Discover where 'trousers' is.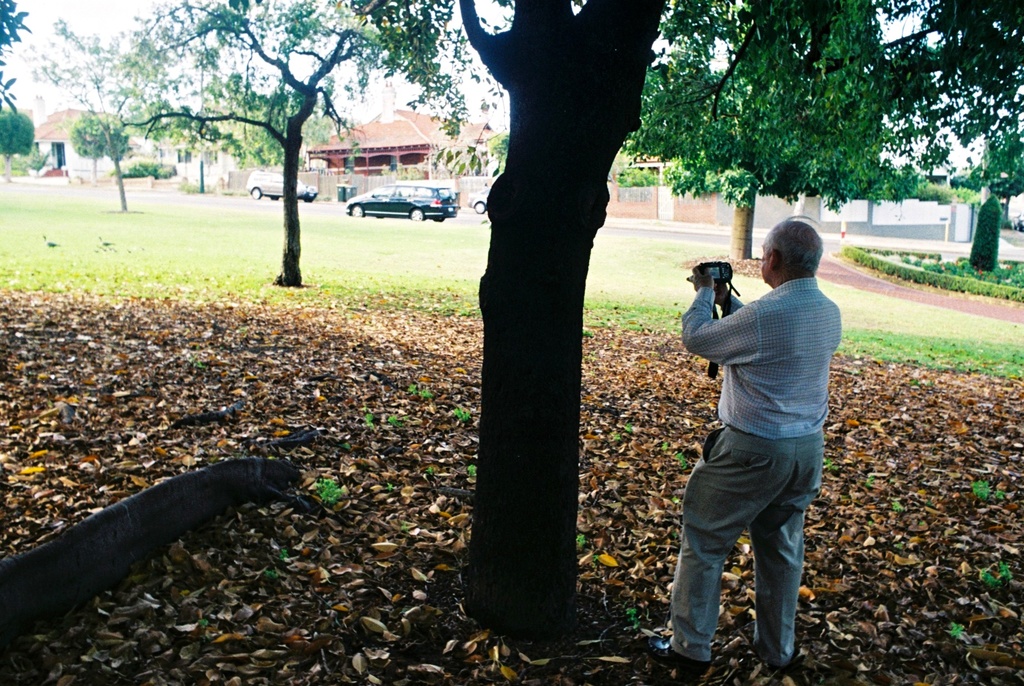
Discovered at x1=664, y1=434, x2=820, y2=655.
